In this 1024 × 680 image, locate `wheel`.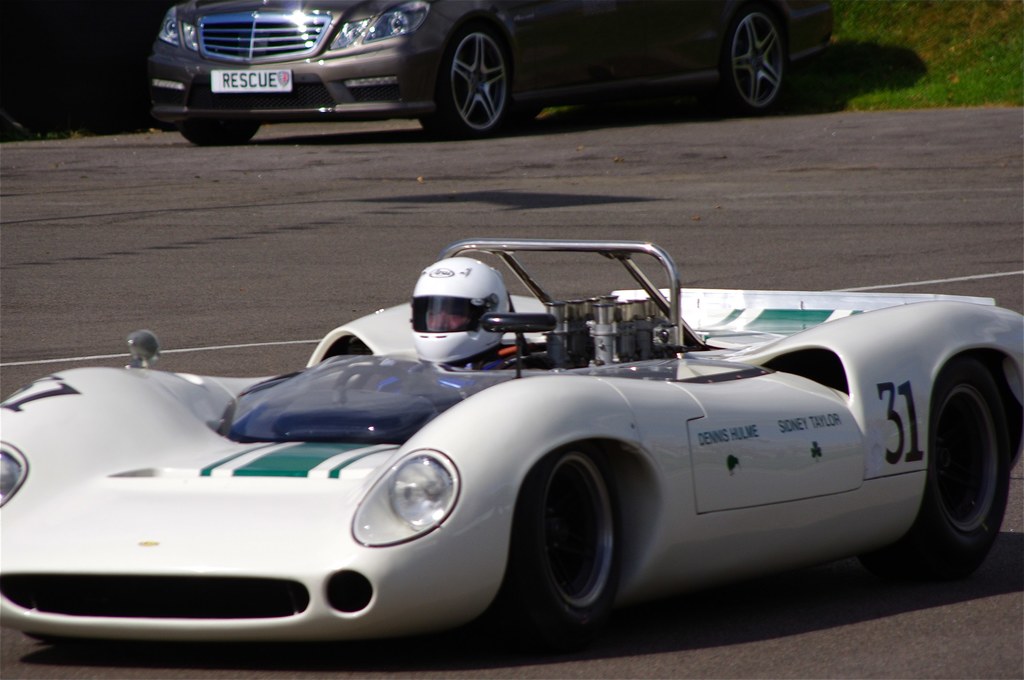
Bounding box: [left=333, top=364, right=413, bottom=407].
